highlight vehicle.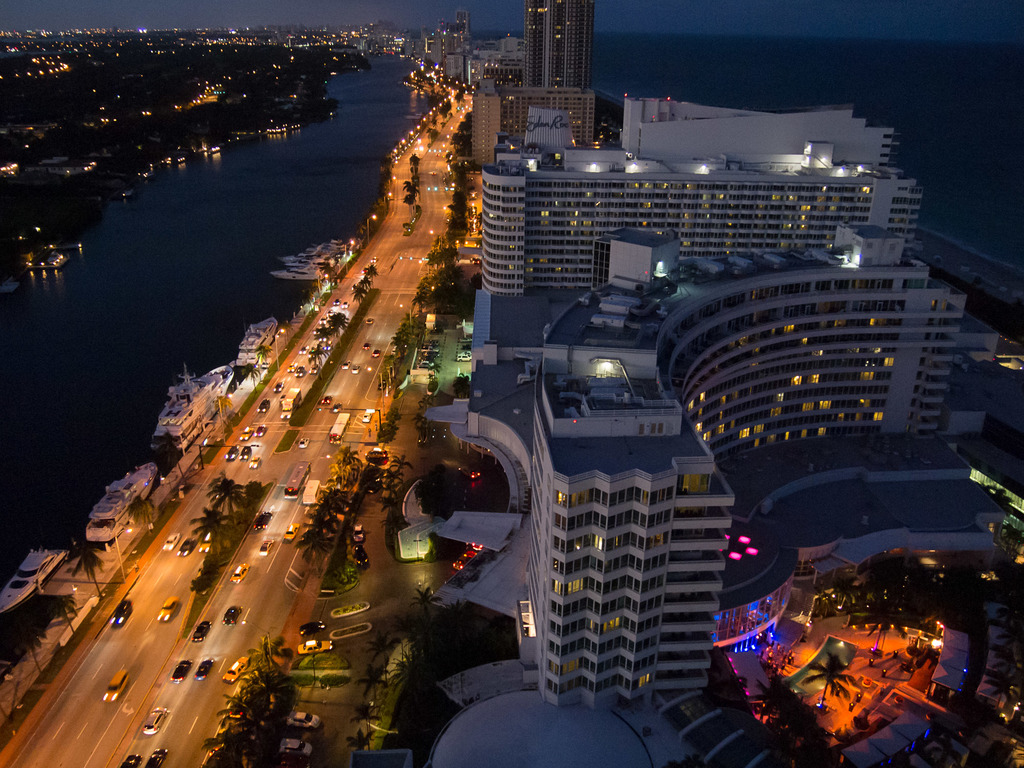
Highlighted region: [259,536,275,554].
